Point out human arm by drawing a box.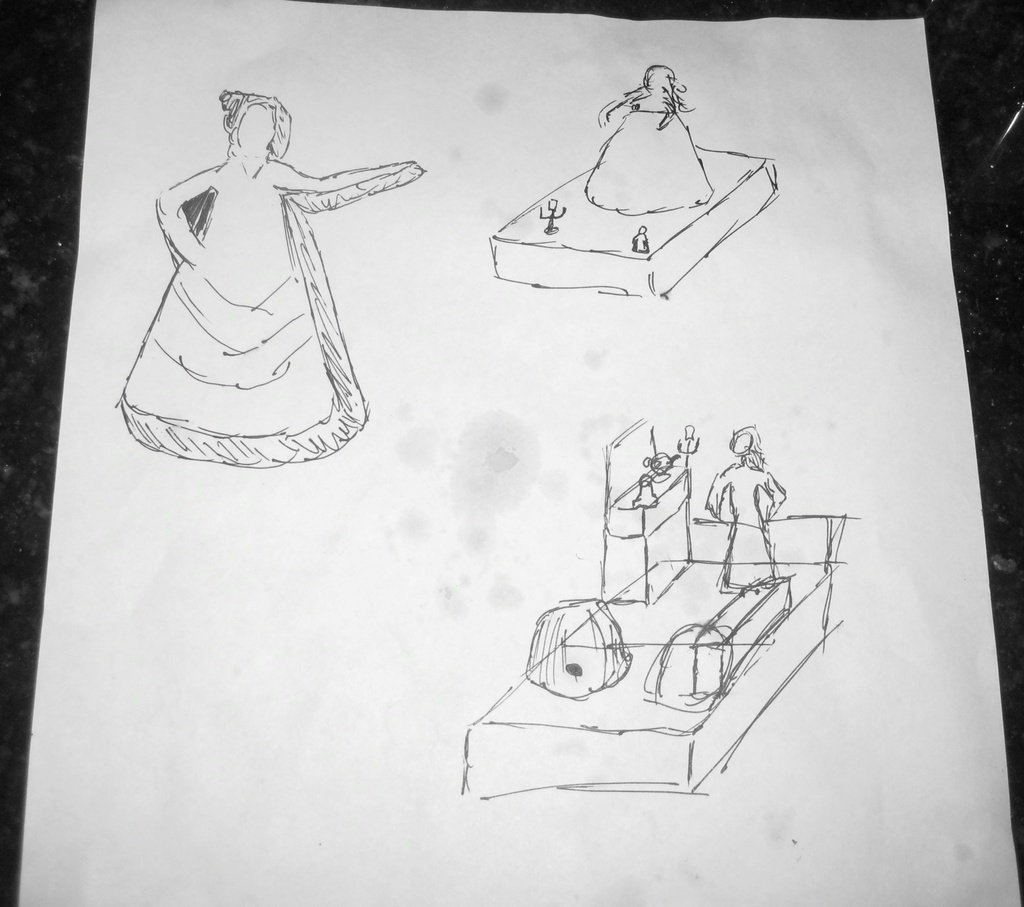
x1=763 y1=470 x2=787 y2=521.
